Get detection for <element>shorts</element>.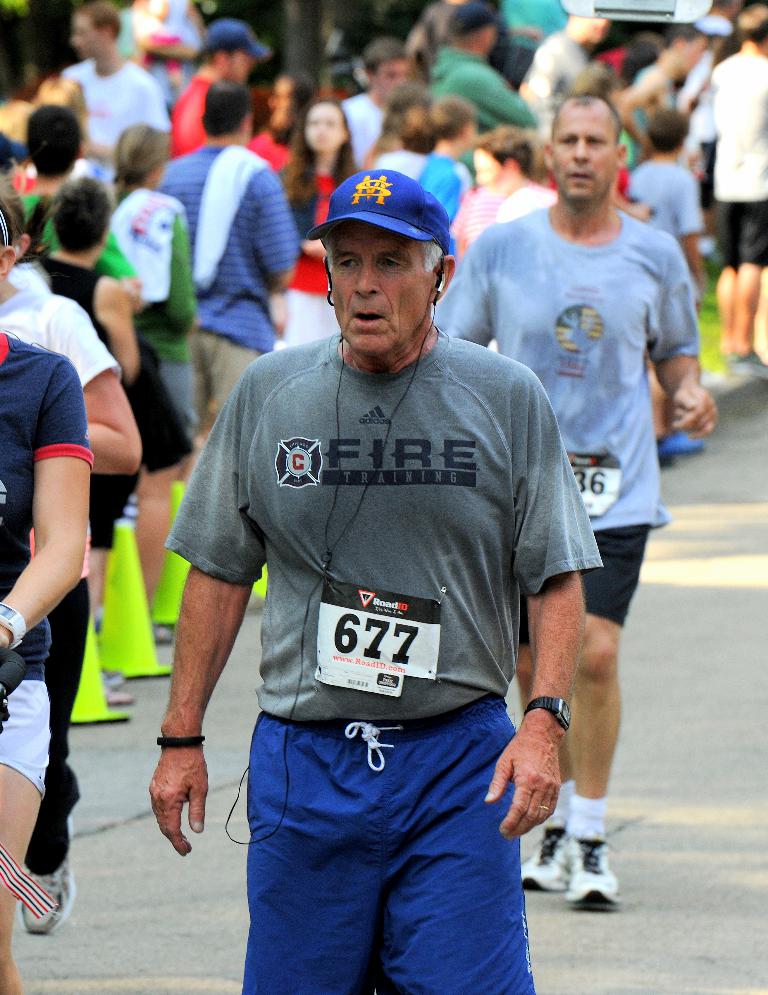
Detection: [523, 521, 654, 653].
